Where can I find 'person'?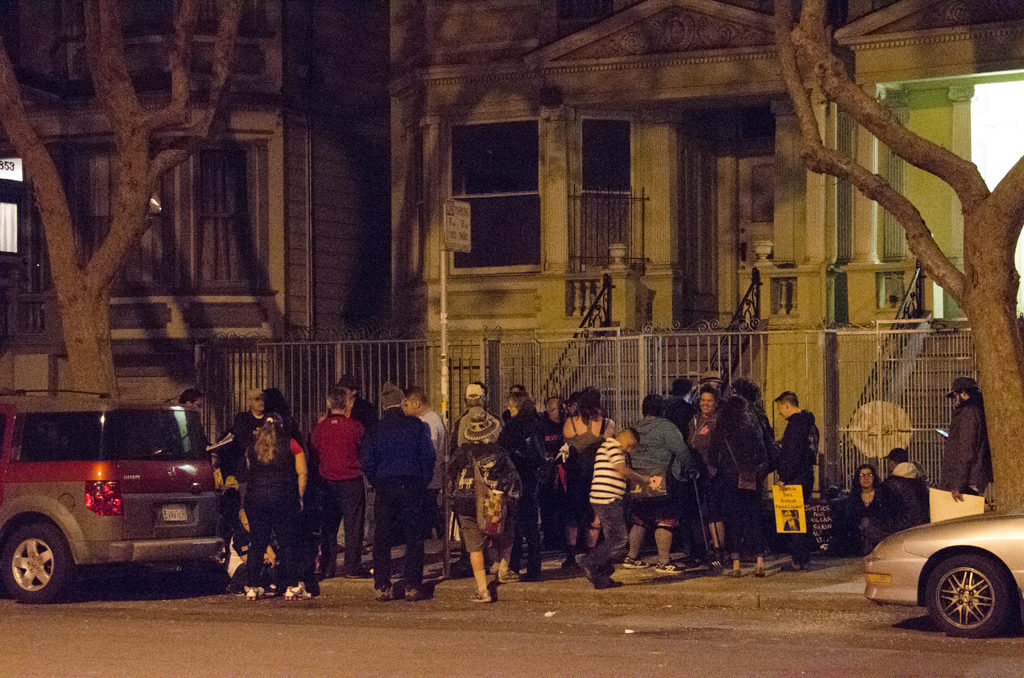
You can find it at left=224, top=384, right=298, bottom=620.
